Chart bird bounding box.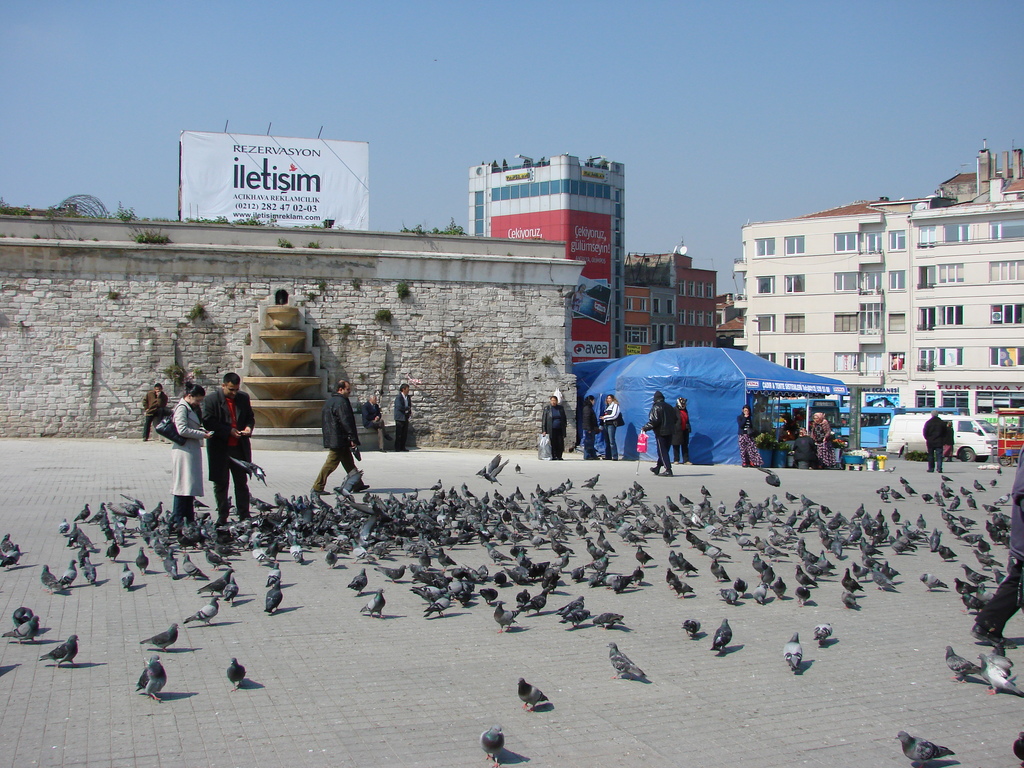
Charted: [x1=323, y1=548, x2=337, y2=569].
